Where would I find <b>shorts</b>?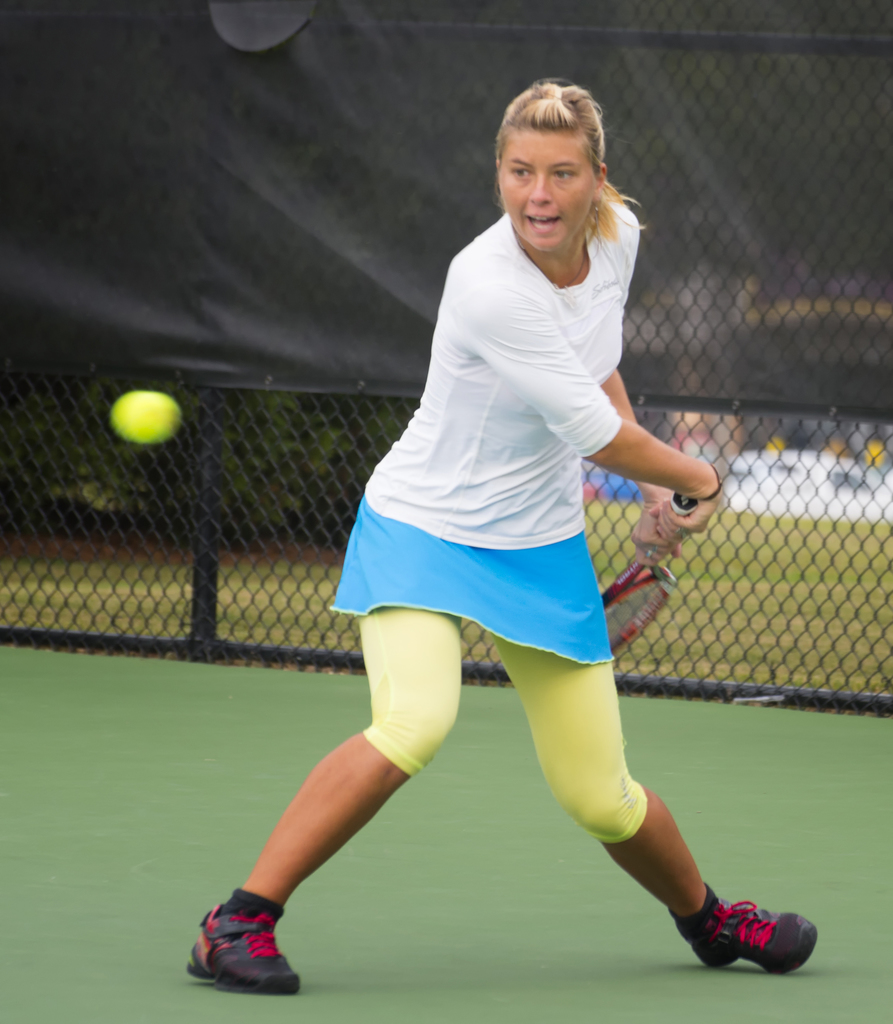
At <region>330, 492, 614, 666</region>.
